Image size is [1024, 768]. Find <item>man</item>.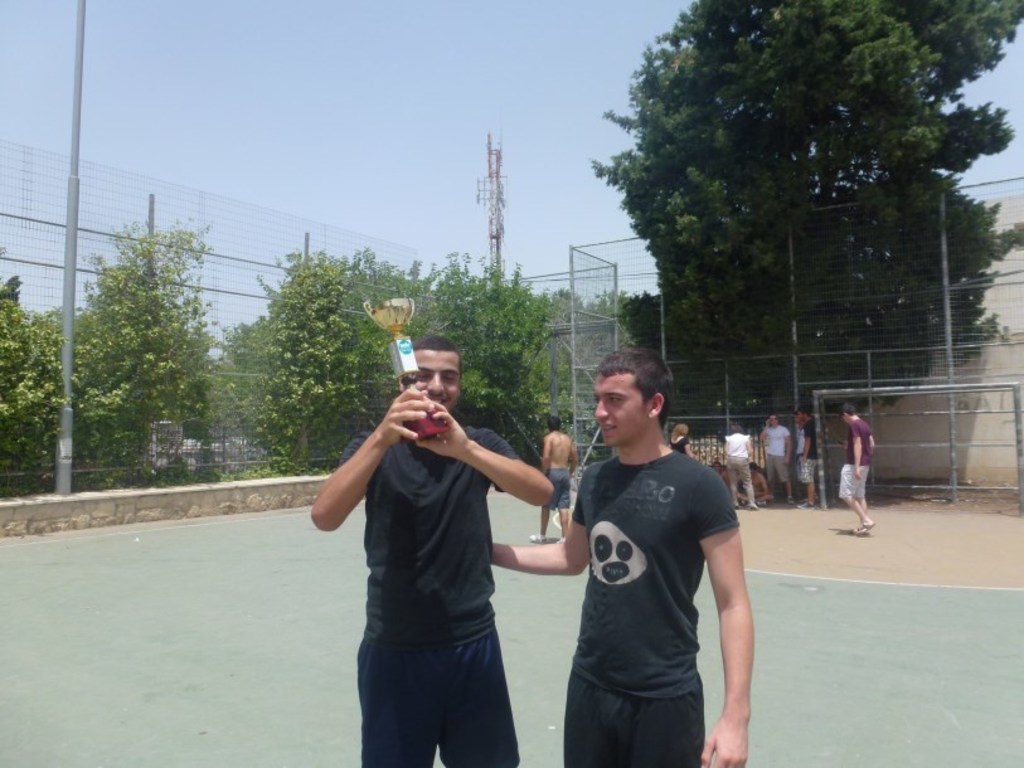
756, 414, 788, 504.
